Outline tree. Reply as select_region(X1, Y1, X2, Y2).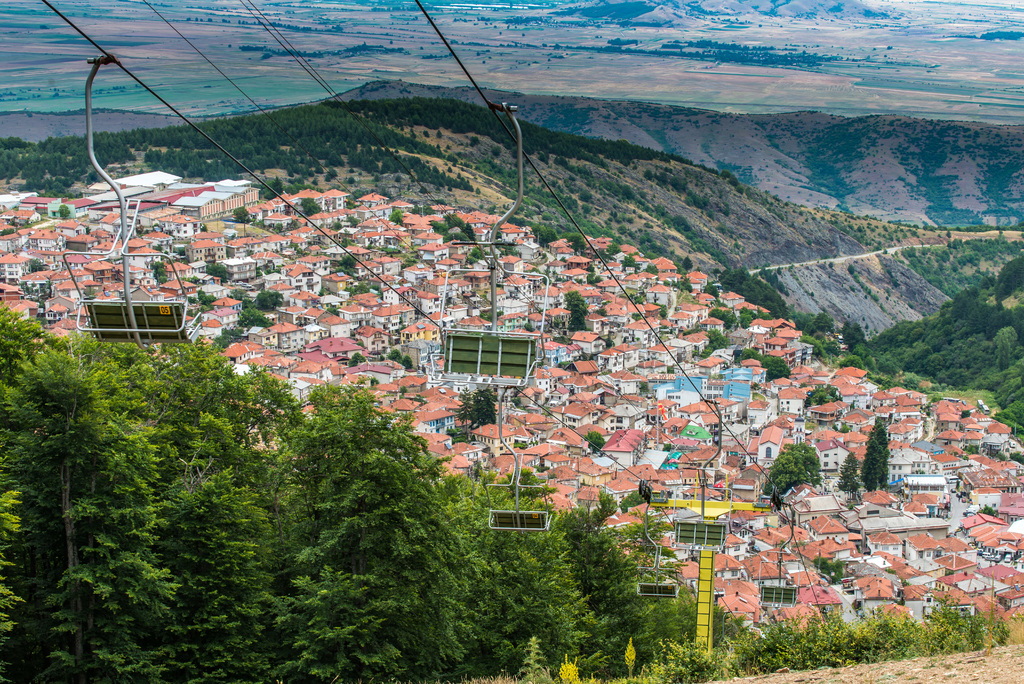
select_region(762, 313, 772, 318).
